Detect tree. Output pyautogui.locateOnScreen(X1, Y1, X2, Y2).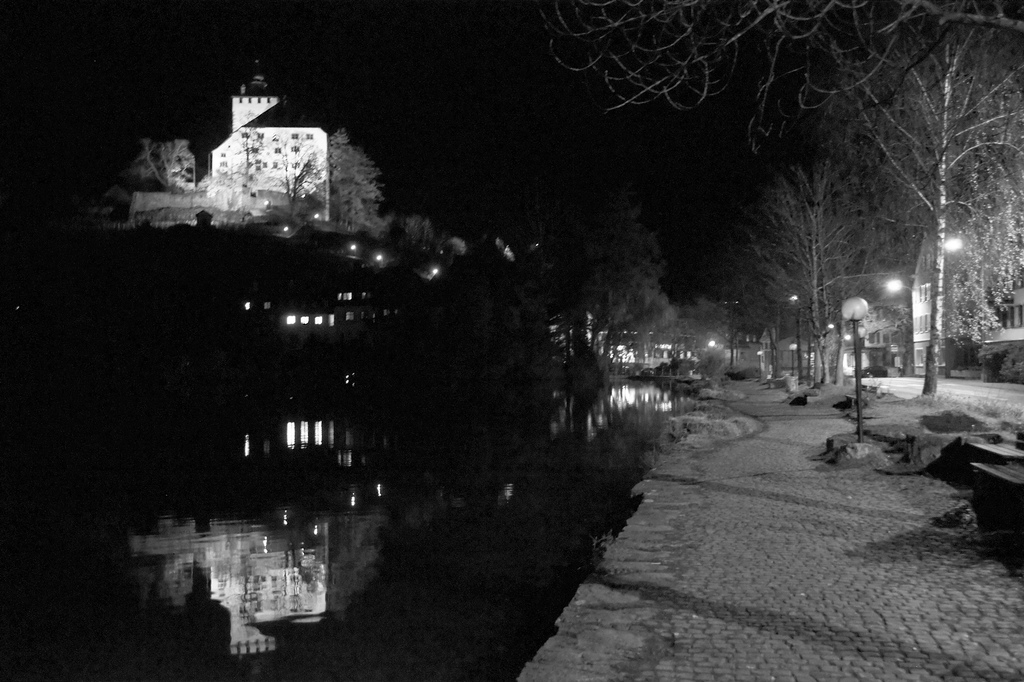
pyautogui.locateOnScreen(320, 125, 396, 216).
